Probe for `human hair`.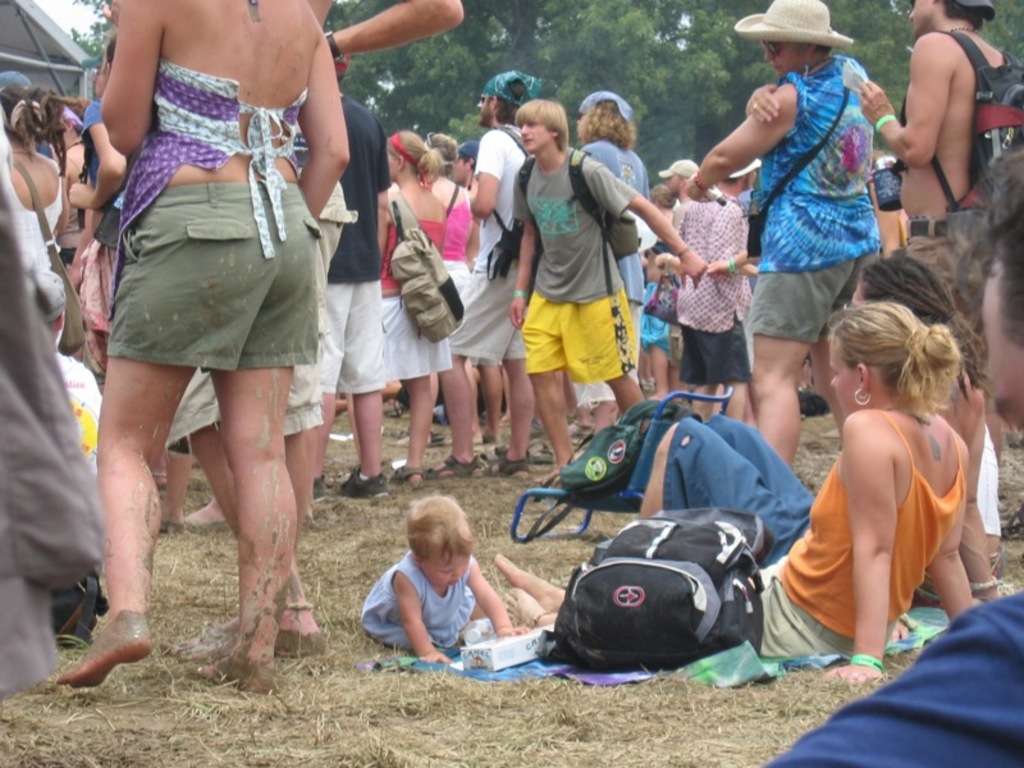
Probe result: (x1=508, y1=99, x2=570, y2=150).
